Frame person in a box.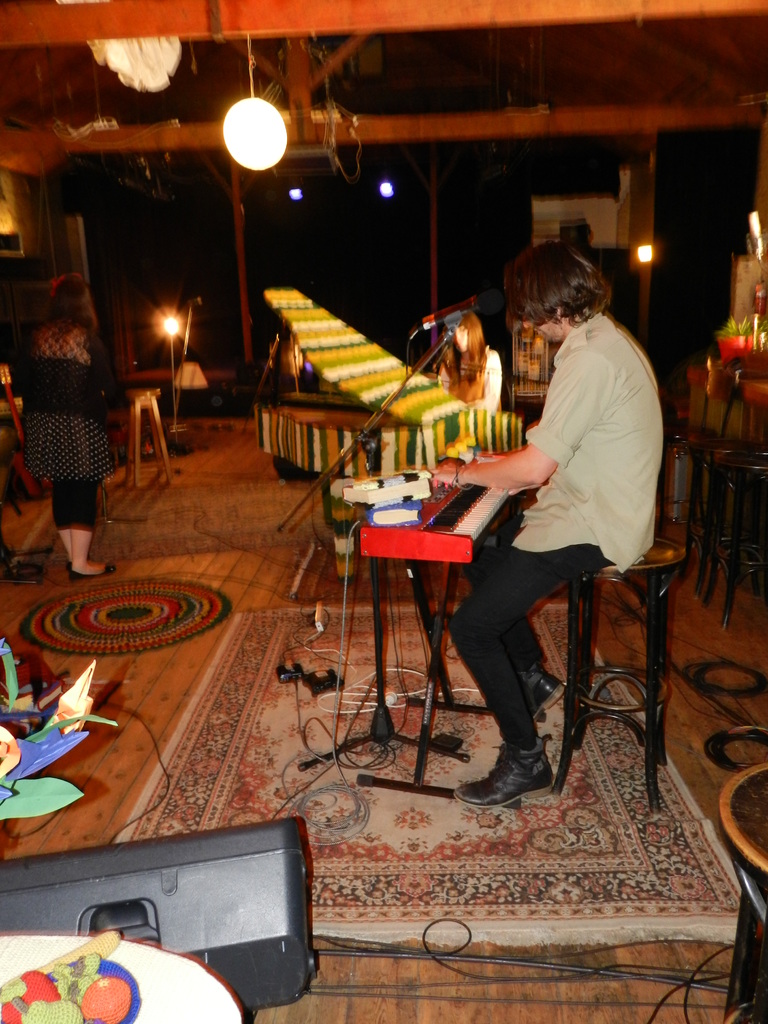
Rect(12, 273, 119, 574).
